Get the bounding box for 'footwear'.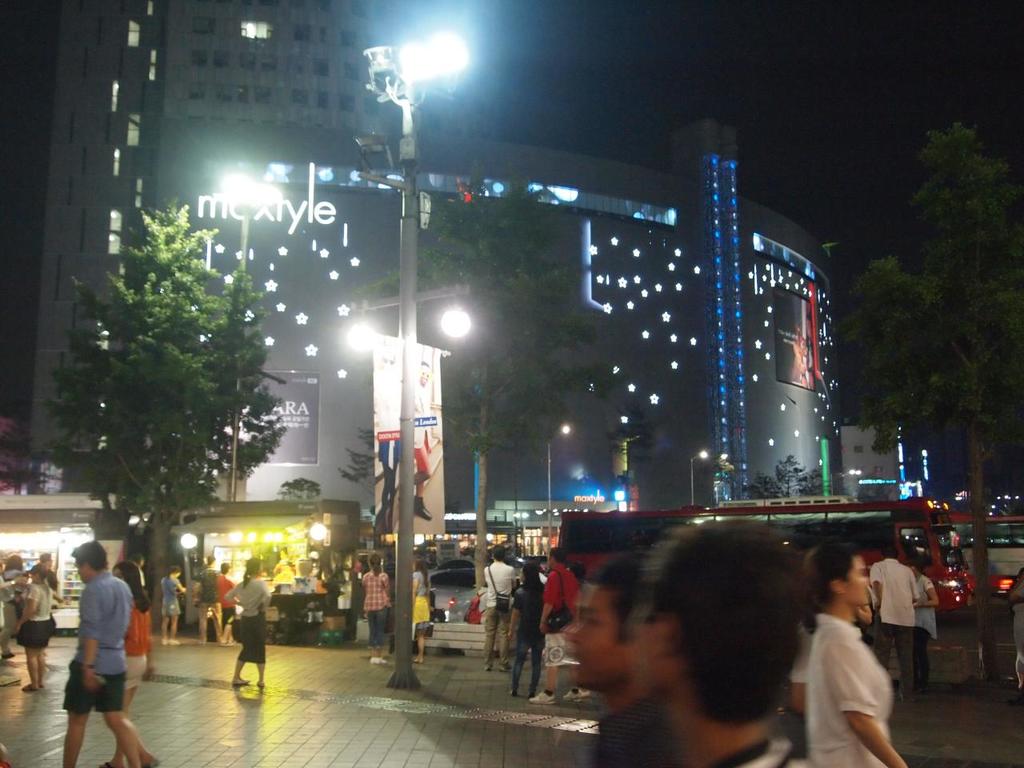
99,762,113,767.
